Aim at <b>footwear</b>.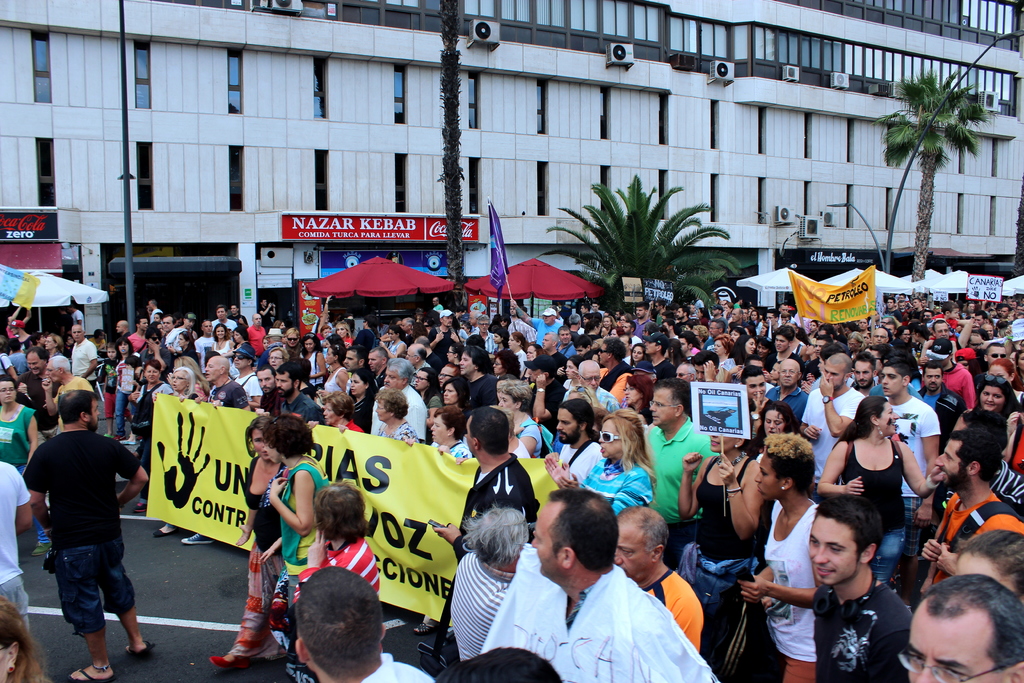
Aimed at crop(131, 498, 150, 514).
